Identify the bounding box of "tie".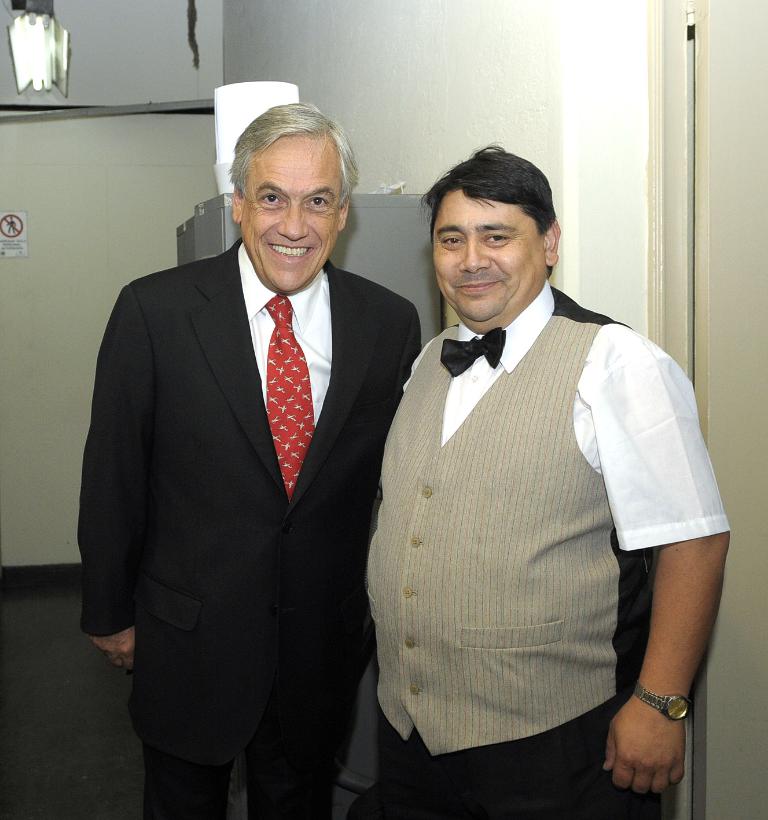
l=264, t=291, r=314, b=497.
